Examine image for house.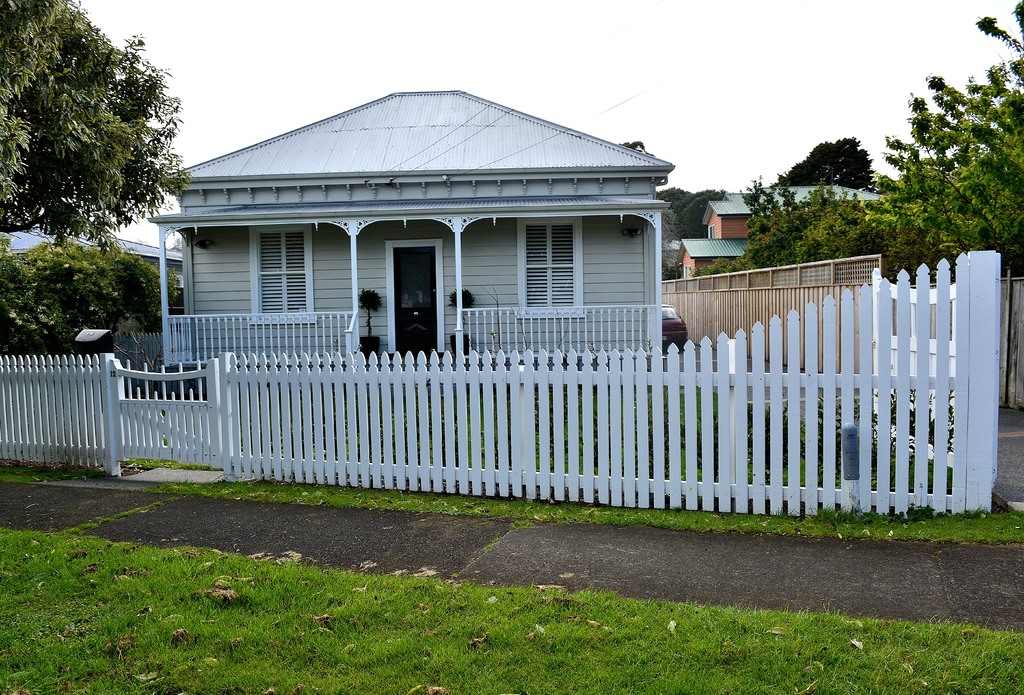
Examination result: box=[666, 231, 756, 275].
